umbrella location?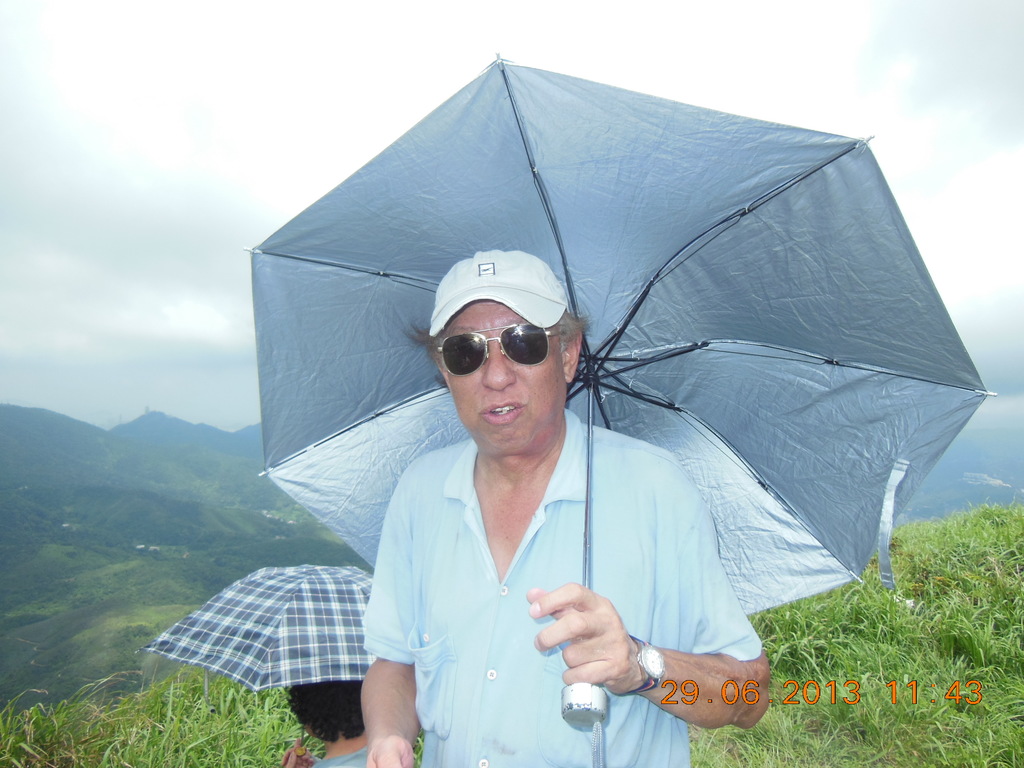
bbox(132, 561, 374, 745)
